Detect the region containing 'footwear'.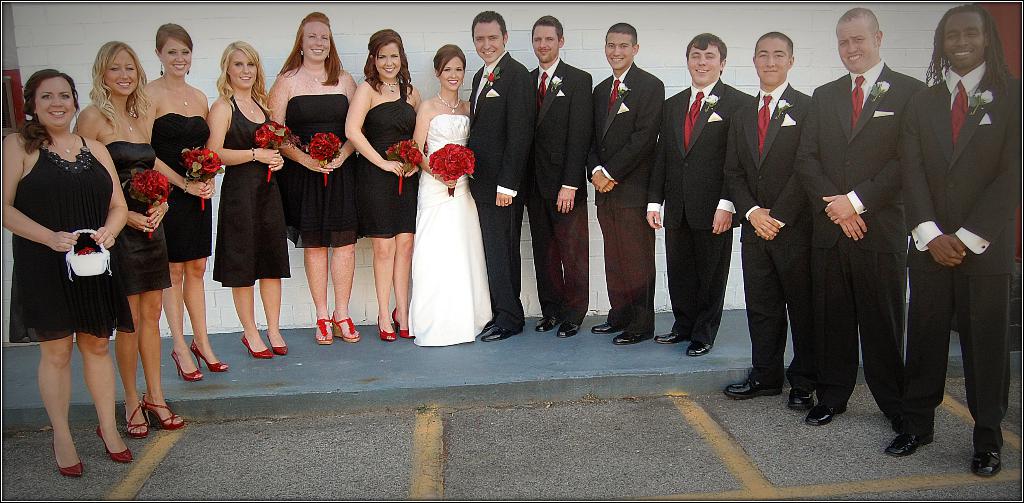
<bbox>239, 336, 269, 357</bbox>.
